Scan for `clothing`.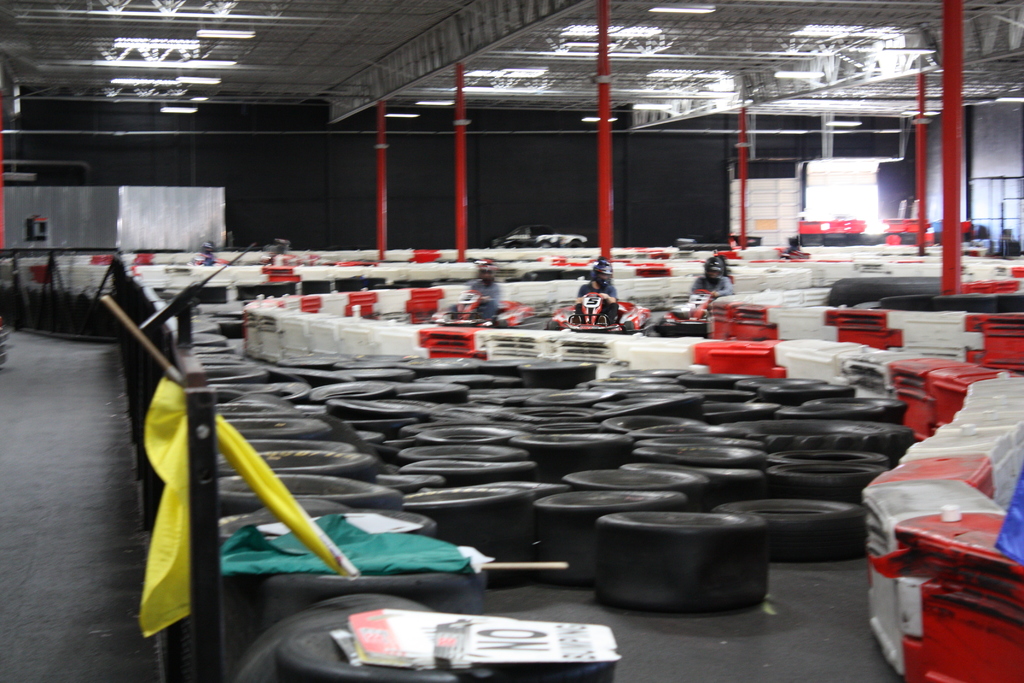
Scan result: <bbox>472, 272, 505, 325</bbox>.
